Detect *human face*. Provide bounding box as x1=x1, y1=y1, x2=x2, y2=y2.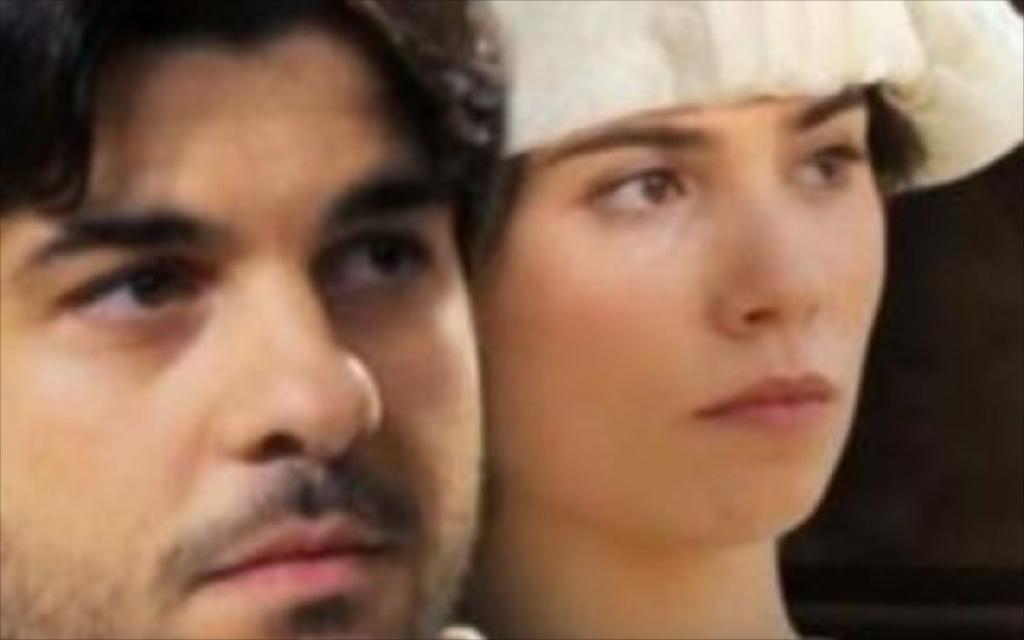
x1=470, y1=102, x2=882, y2=546.
